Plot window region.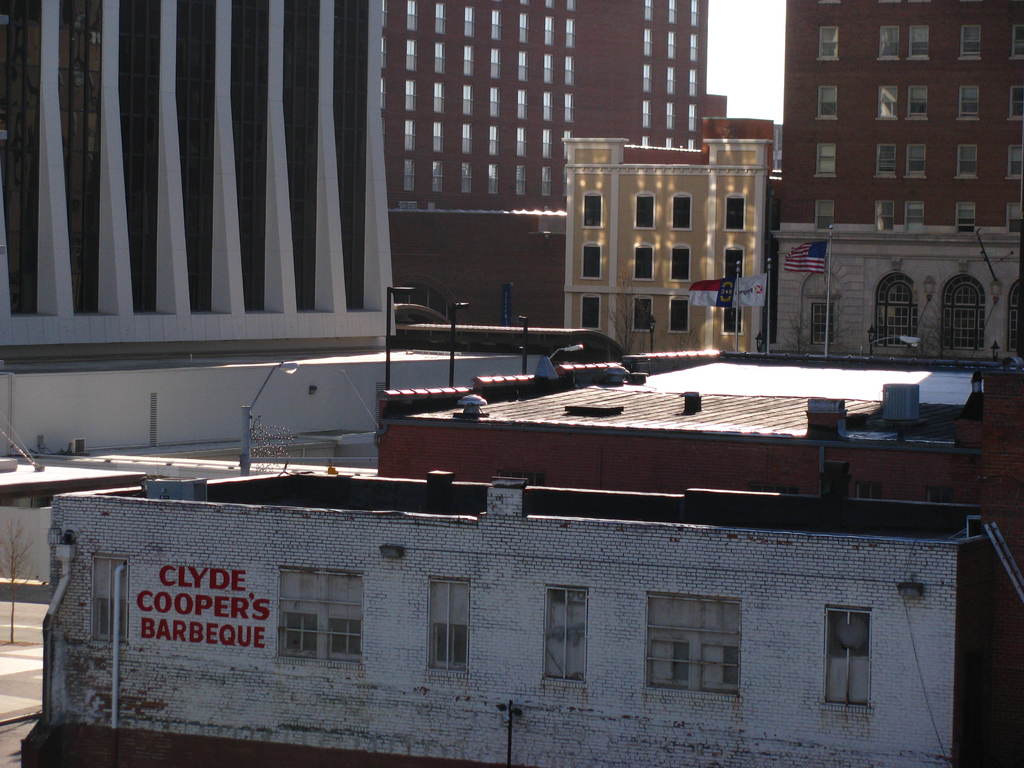
Plotted at Rect(906, 144, 929, 182).
